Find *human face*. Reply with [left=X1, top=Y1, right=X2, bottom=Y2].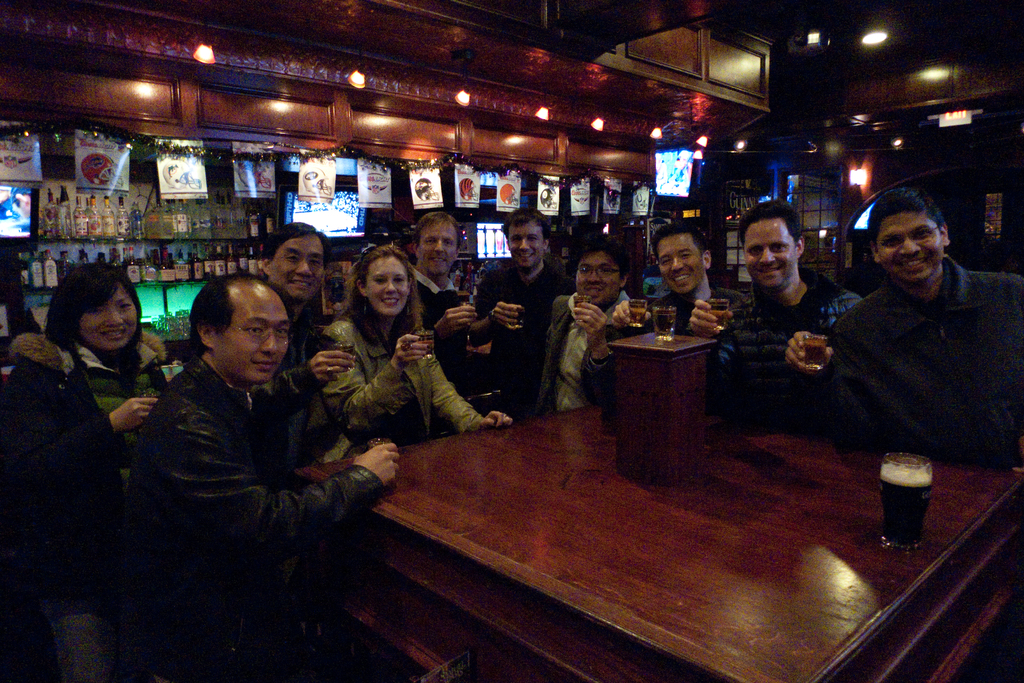
[left=742, top=220, right=801, bottom=290].
